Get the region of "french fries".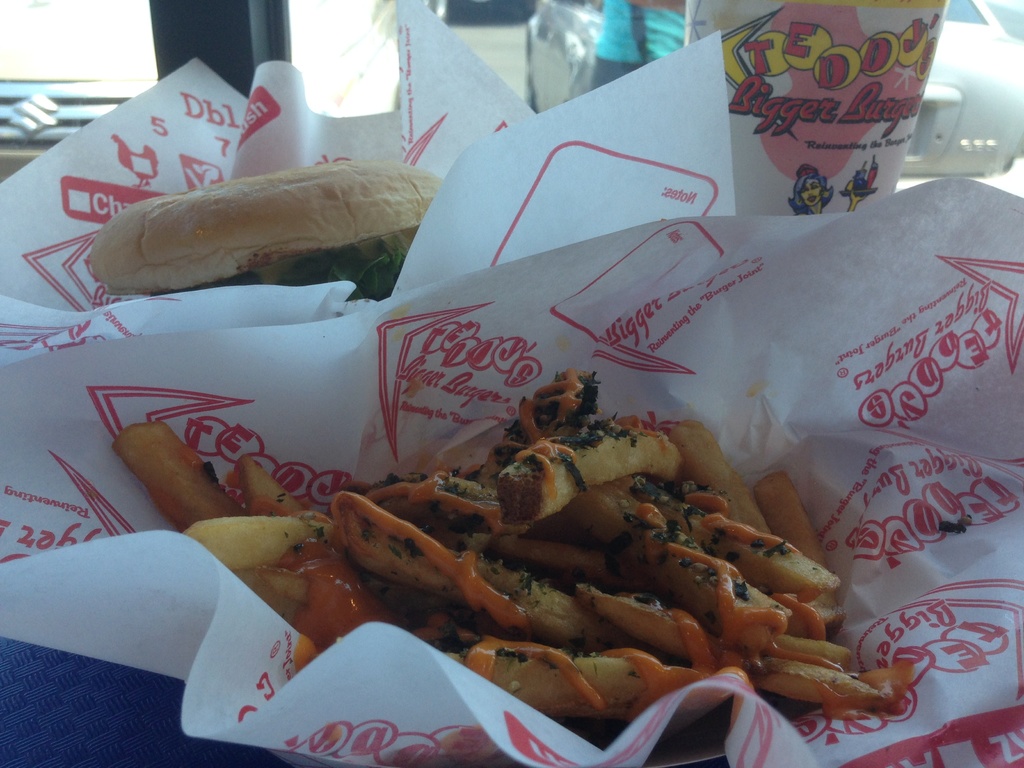
500 423 681 526.
